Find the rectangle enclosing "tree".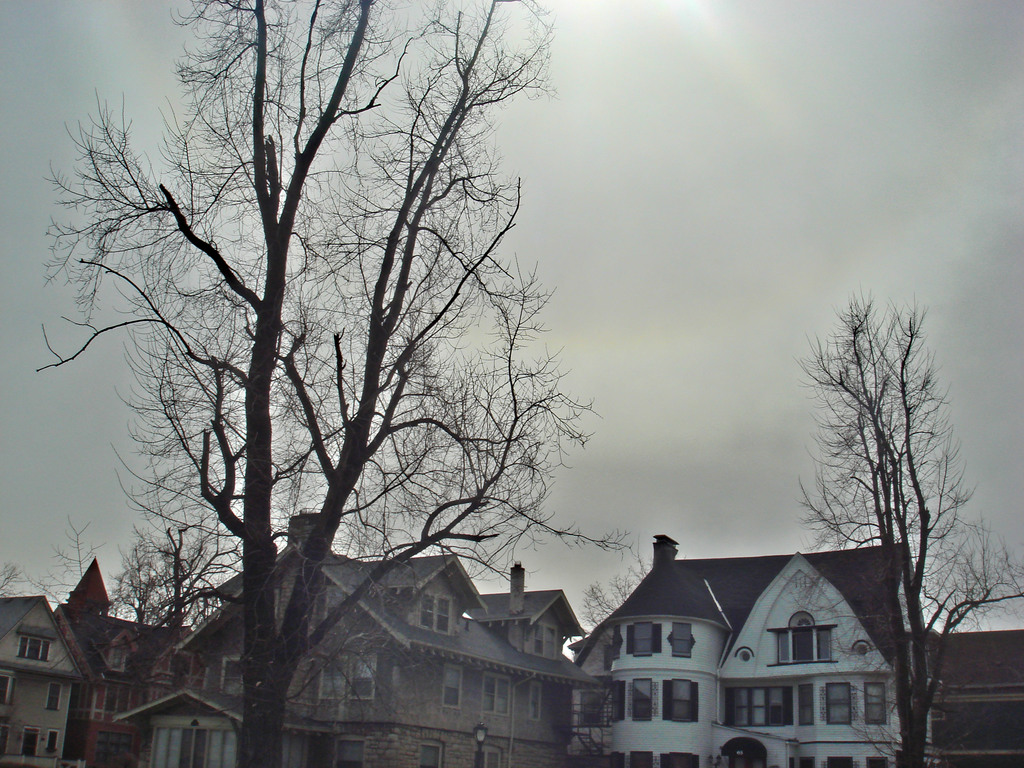
768:280:1023:767.
